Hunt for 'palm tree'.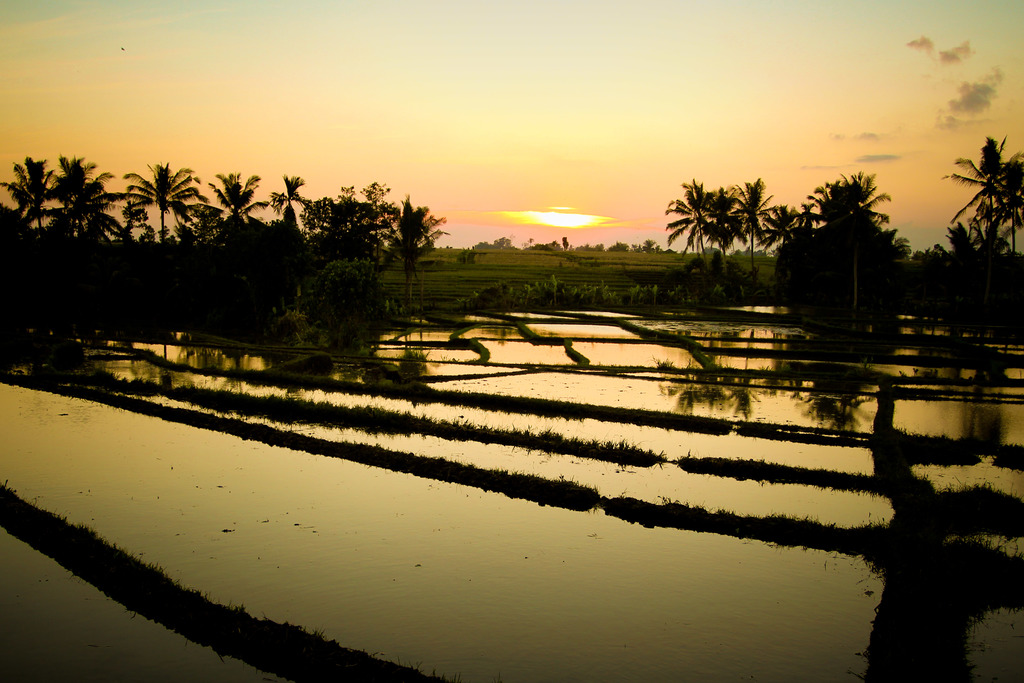
Hunted down at bbox(696, 188, 740, 285).
